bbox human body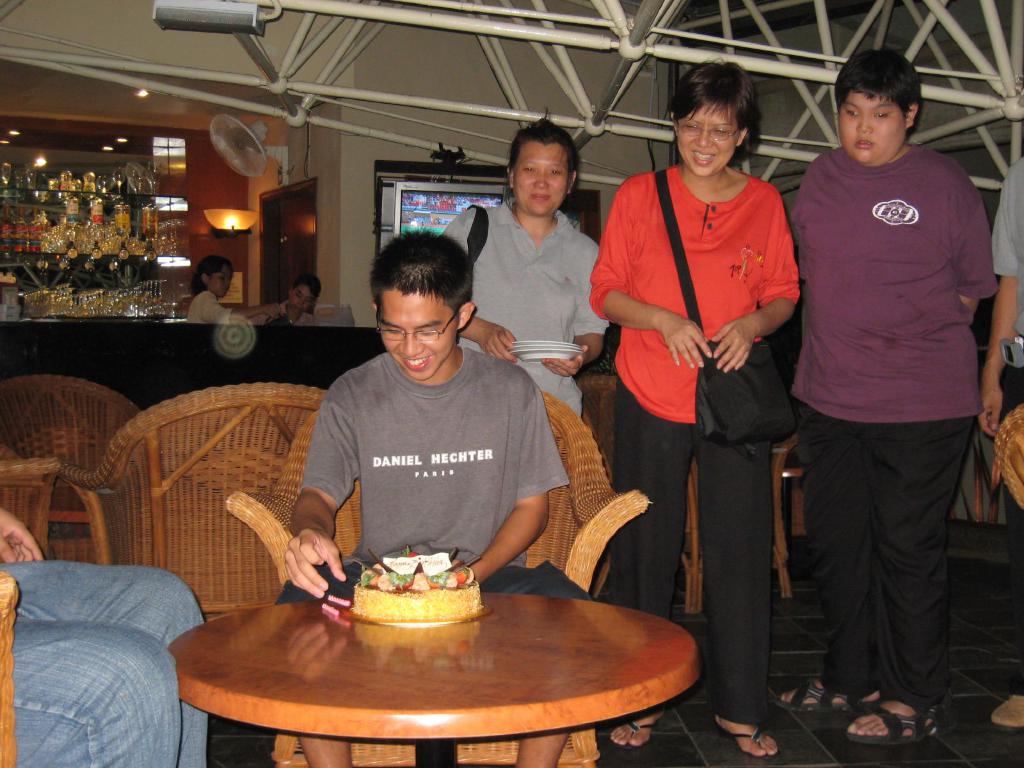
(263, 301, 321, 323)
